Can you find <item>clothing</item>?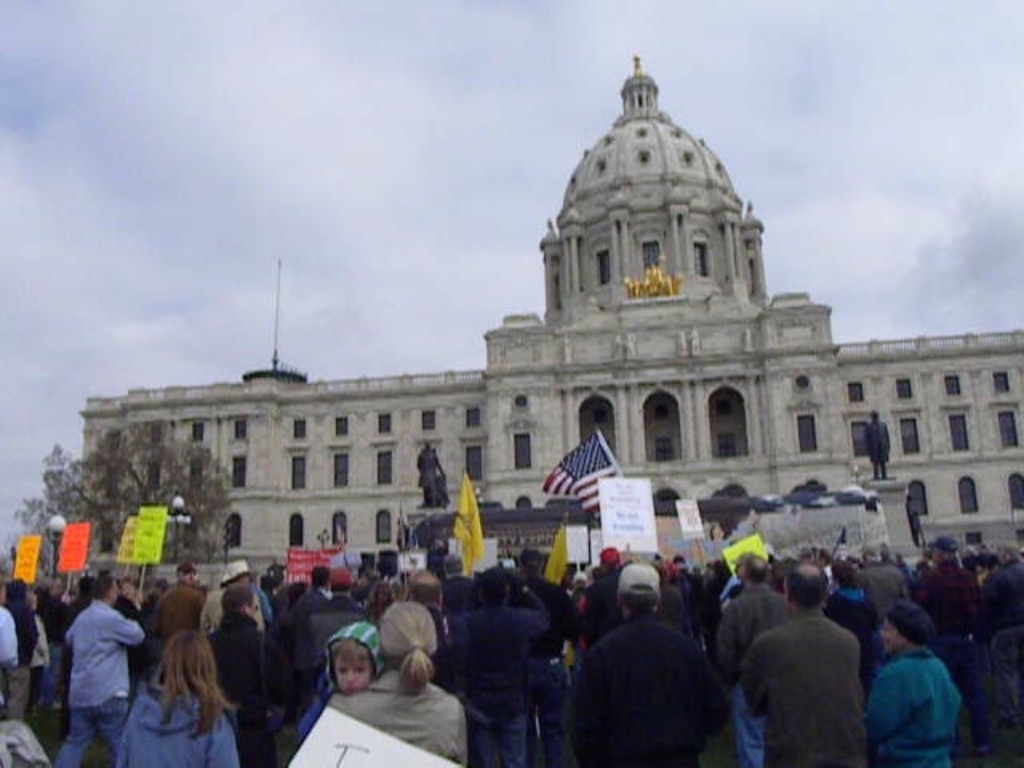
Yes, bounding box: 573, 622, 736, 766.
